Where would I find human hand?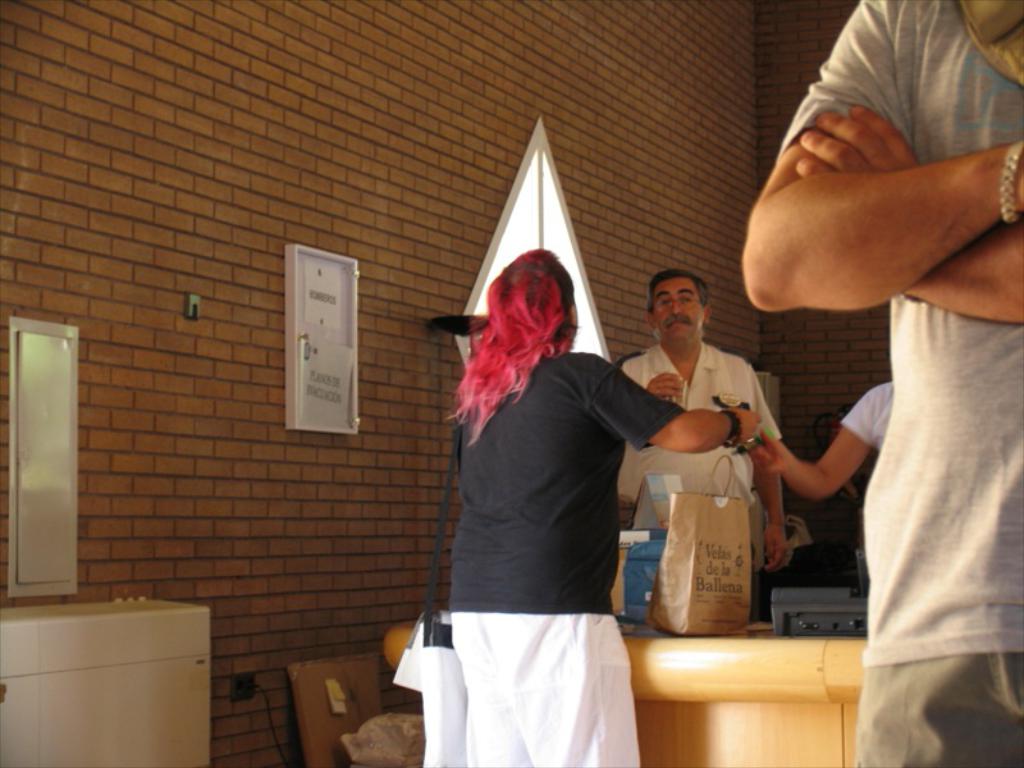
At BBox(794, 101, 919, 175).
